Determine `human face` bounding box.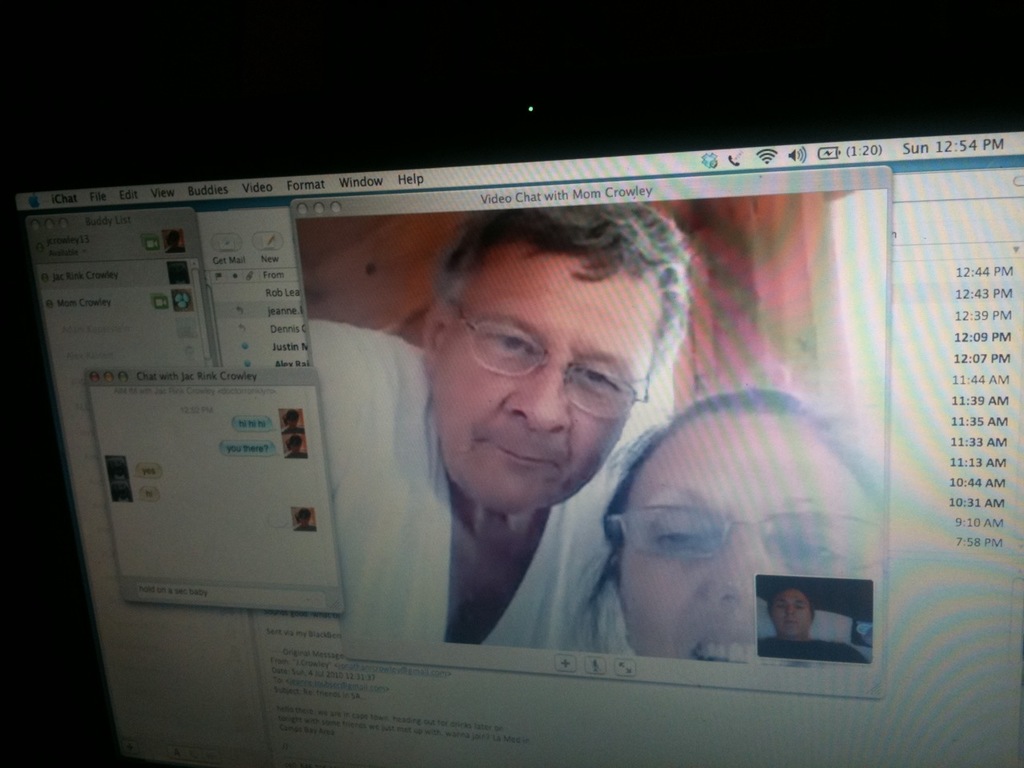
Determined: (x1=619, y1=414, x2=877, y2=669).
